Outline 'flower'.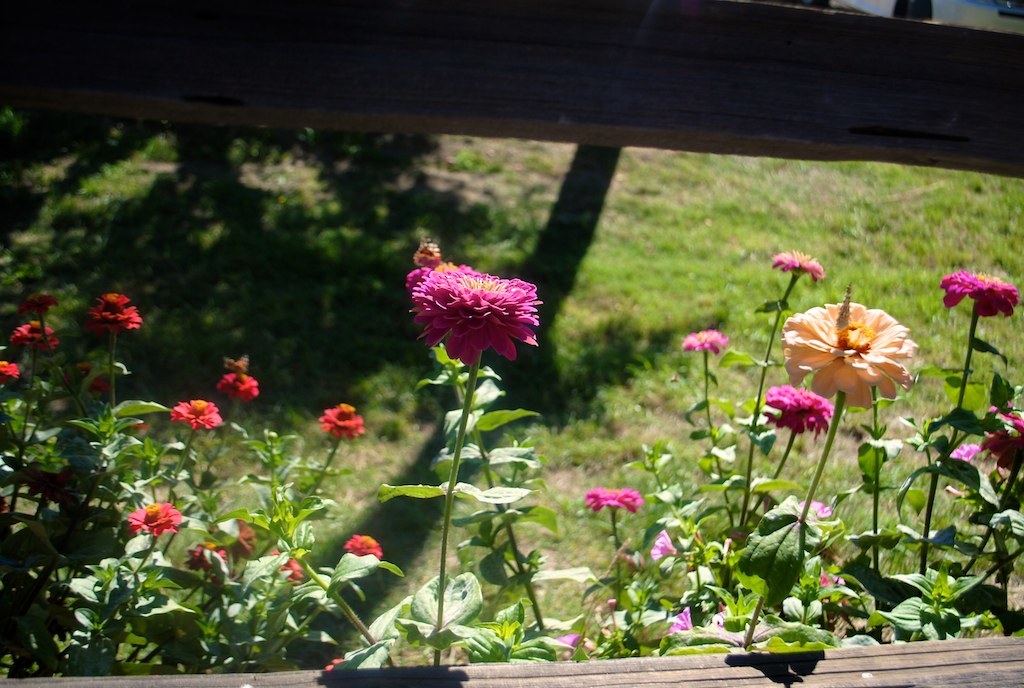
Outline: <bbox>947, 438, 988, 465</bbox>.
